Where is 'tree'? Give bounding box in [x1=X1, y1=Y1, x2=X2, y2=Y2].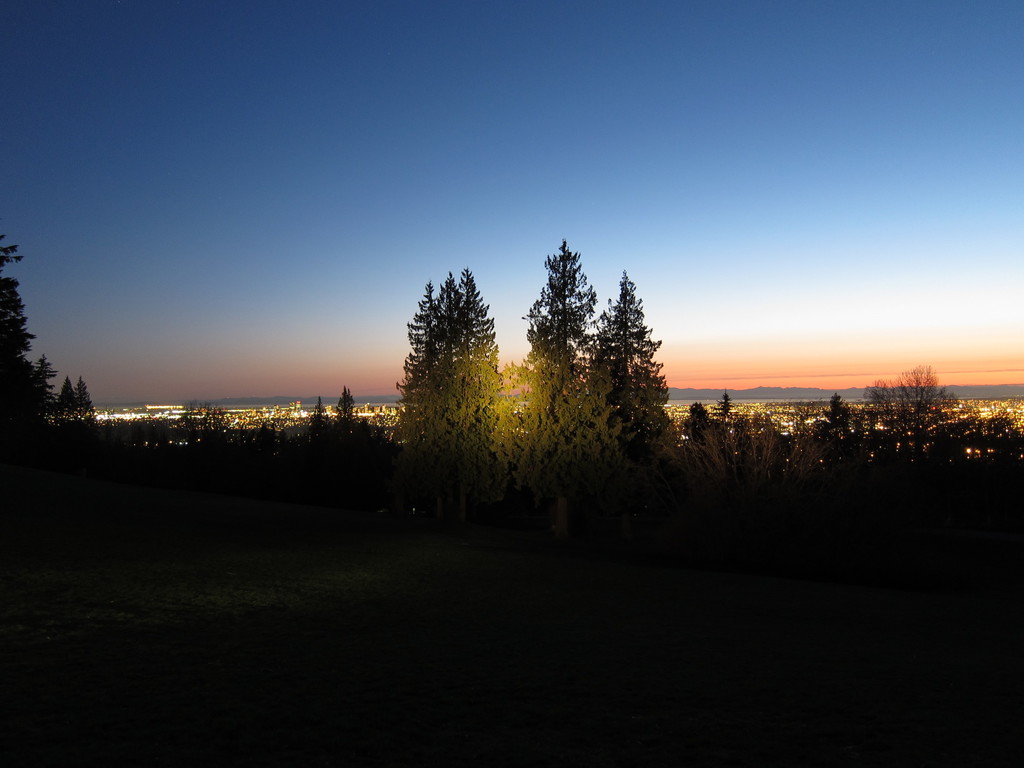
[x1=682, y1=397, x2=721, y2=440].
